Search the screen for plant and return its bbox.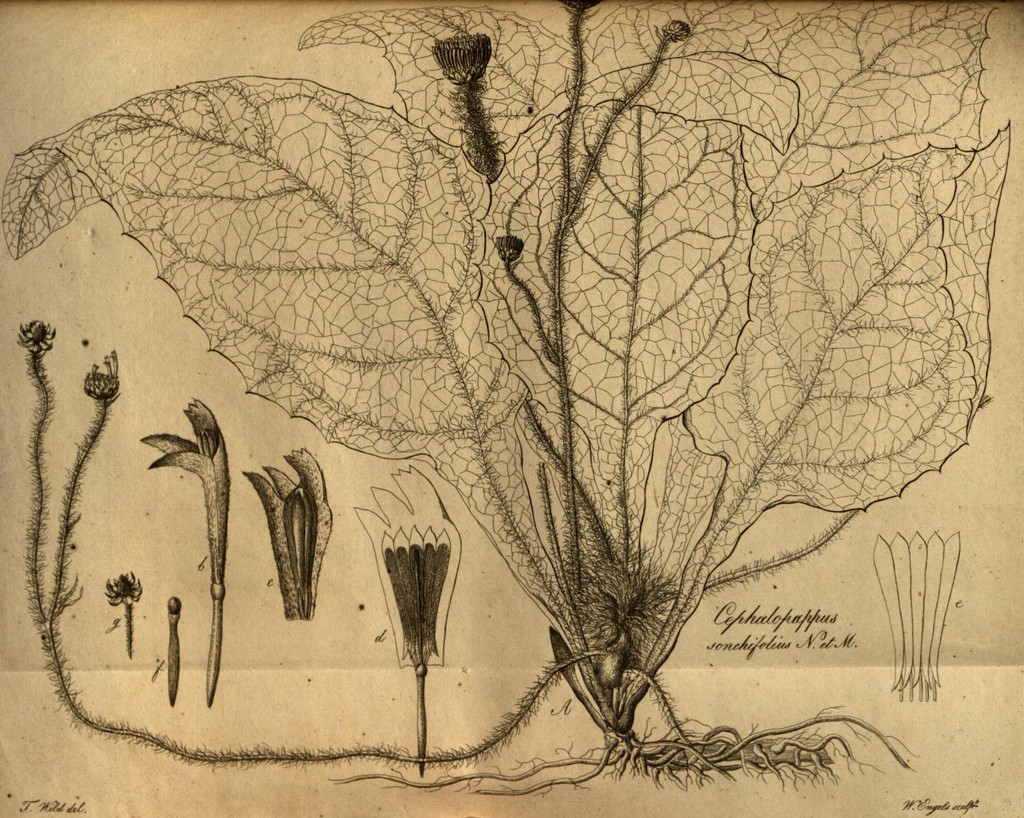
Found: detection(100, 557, 150, 616).
